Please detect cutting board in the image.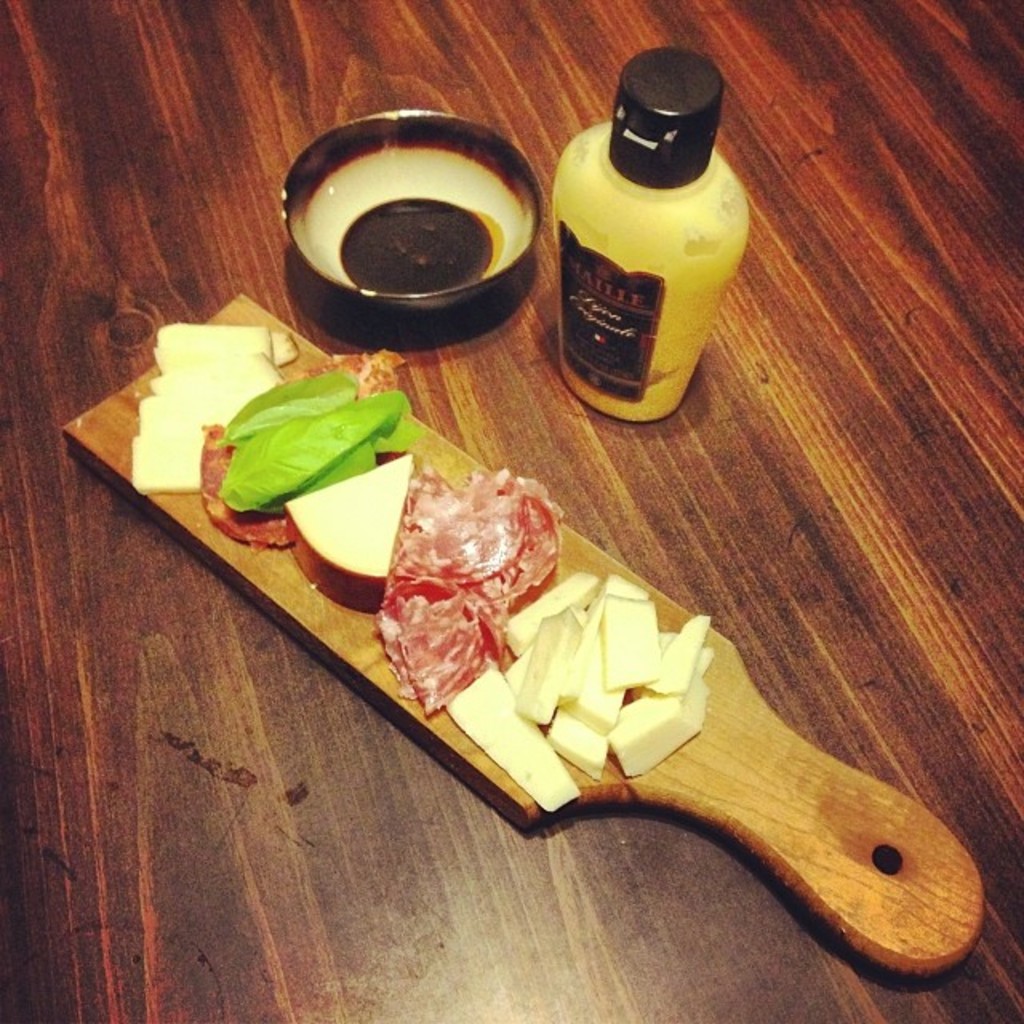
(left=59, top=291, right=989, bottom=978).
